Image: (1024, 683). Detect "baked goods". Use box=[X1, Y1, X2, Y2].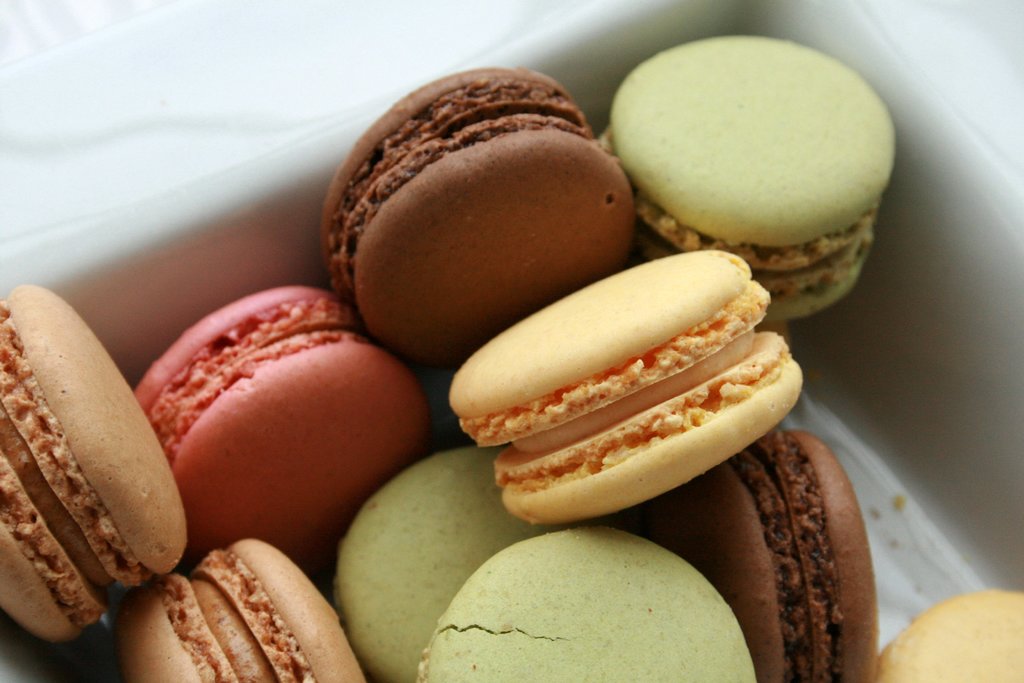
box=[876, 588, 1023, 682].
